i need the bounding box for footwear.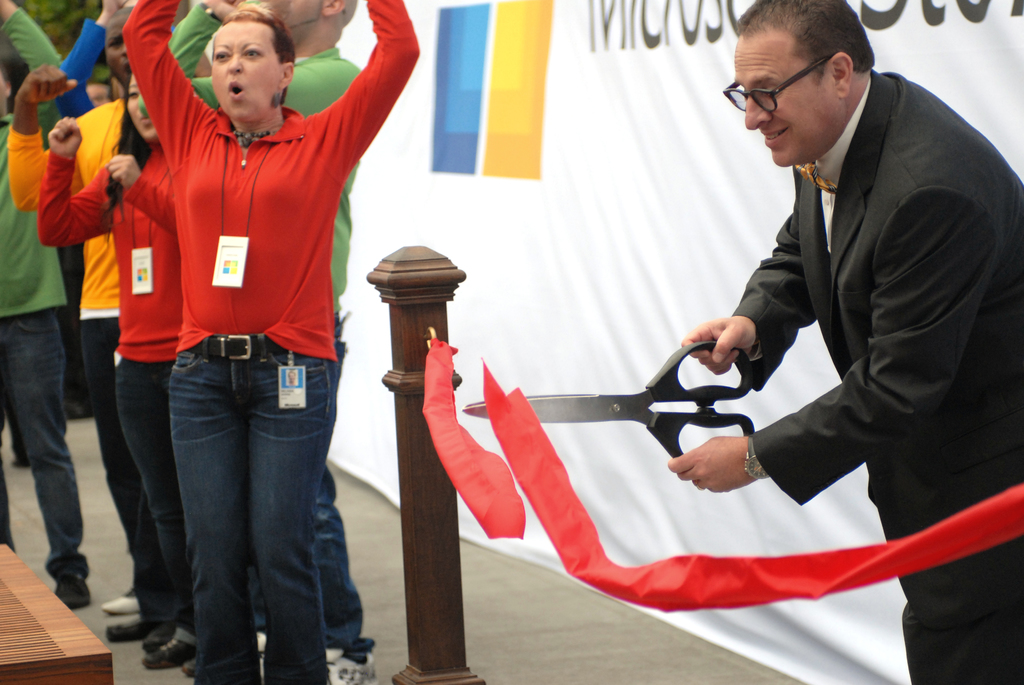
Here it is: bbox(140, 628, 178, 651).
